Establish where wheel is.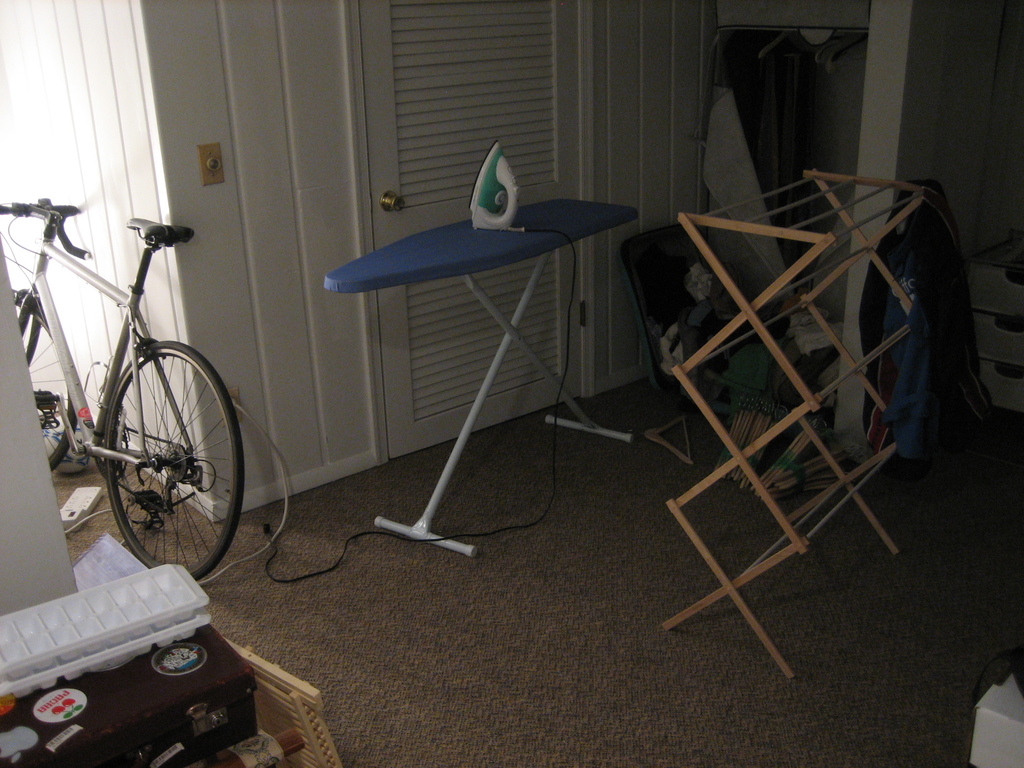
Established at [12,289,77,470].
